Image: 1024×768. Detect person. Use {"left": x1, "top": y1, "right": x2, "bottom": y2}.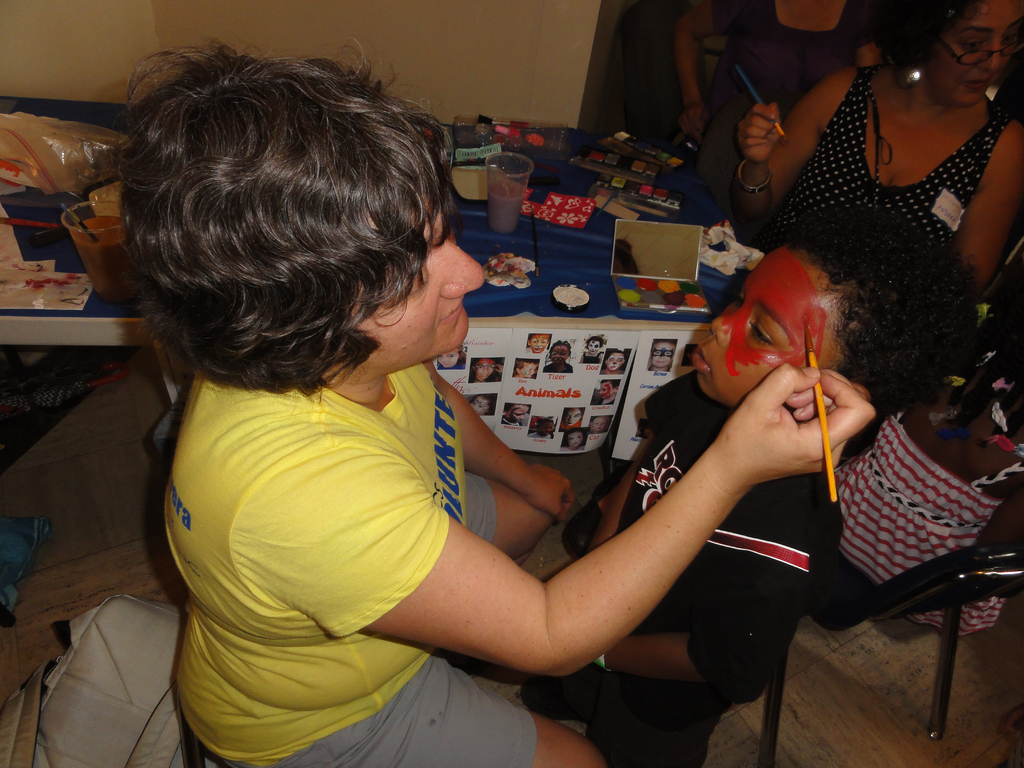
{"left": 551, "top": 193, "right": 960, "bottom": 767}.
